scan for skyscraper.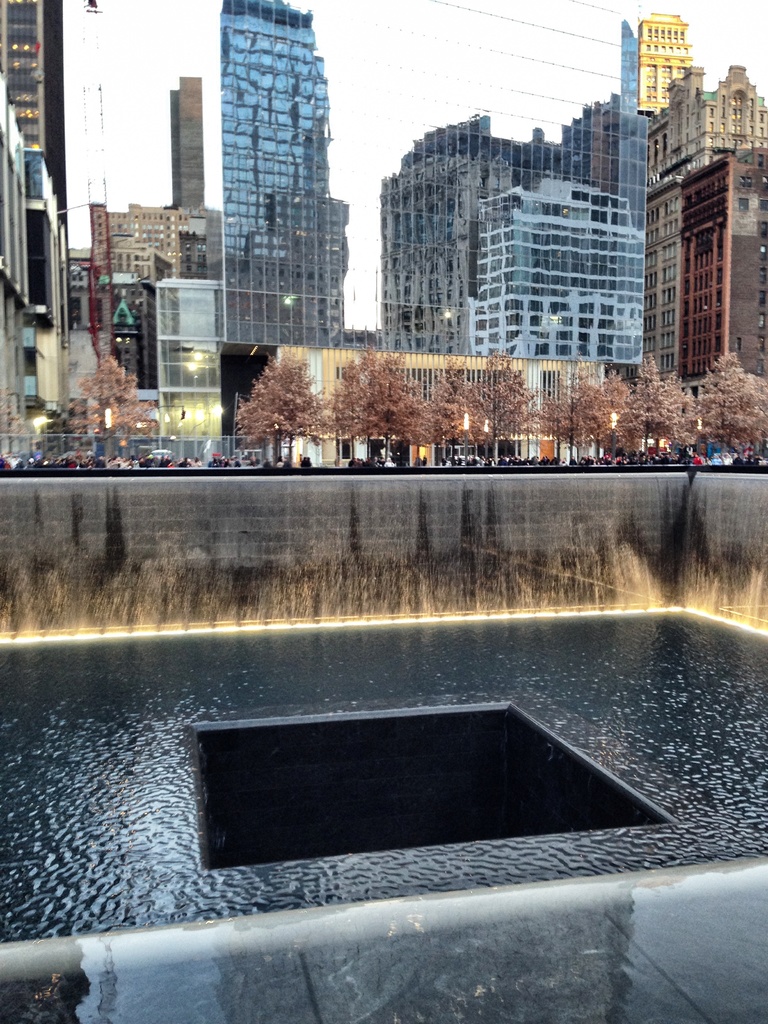
Scan result: Rect(386, 26, 648, 358).
